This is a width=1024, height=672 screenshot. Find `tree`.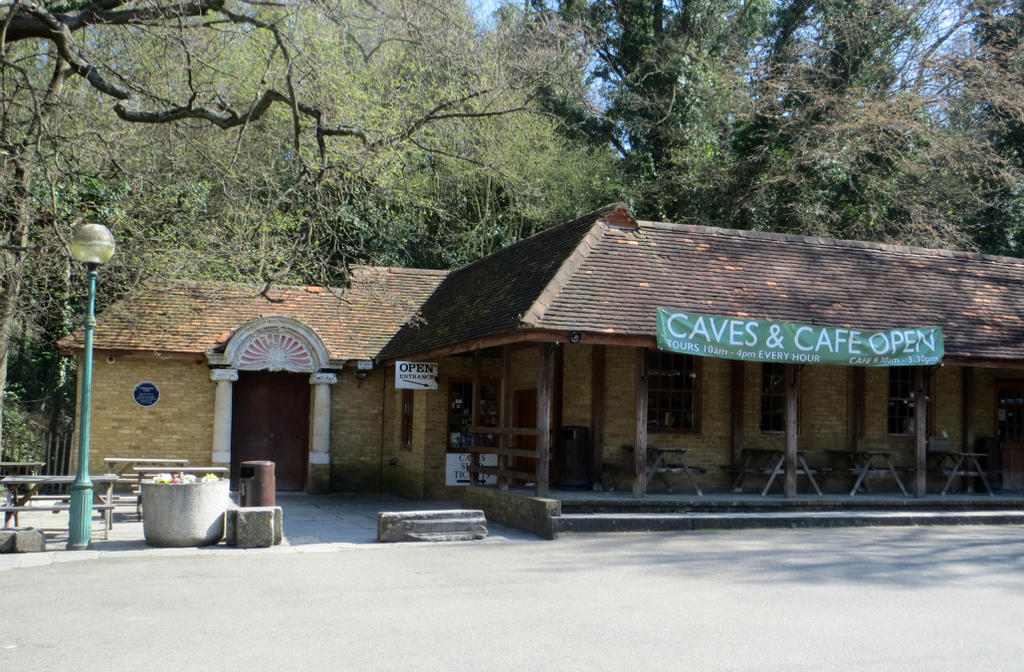
Bounding box: bbox=(557, 0, 945, 231).
